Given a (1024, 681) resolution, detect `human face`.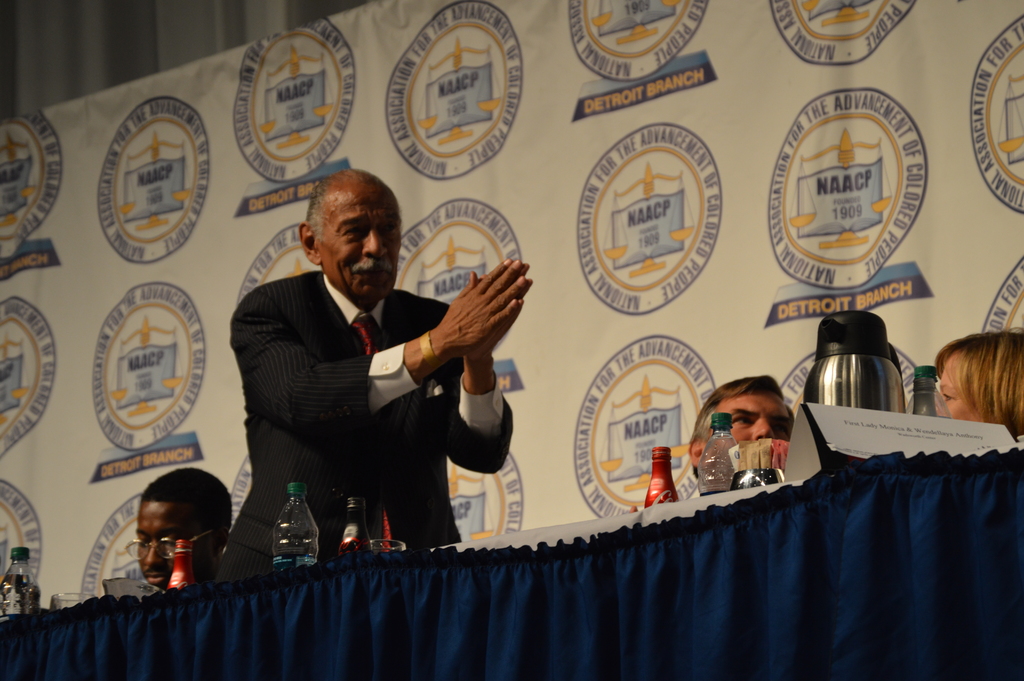
detection(134, 500, 205, 591).
